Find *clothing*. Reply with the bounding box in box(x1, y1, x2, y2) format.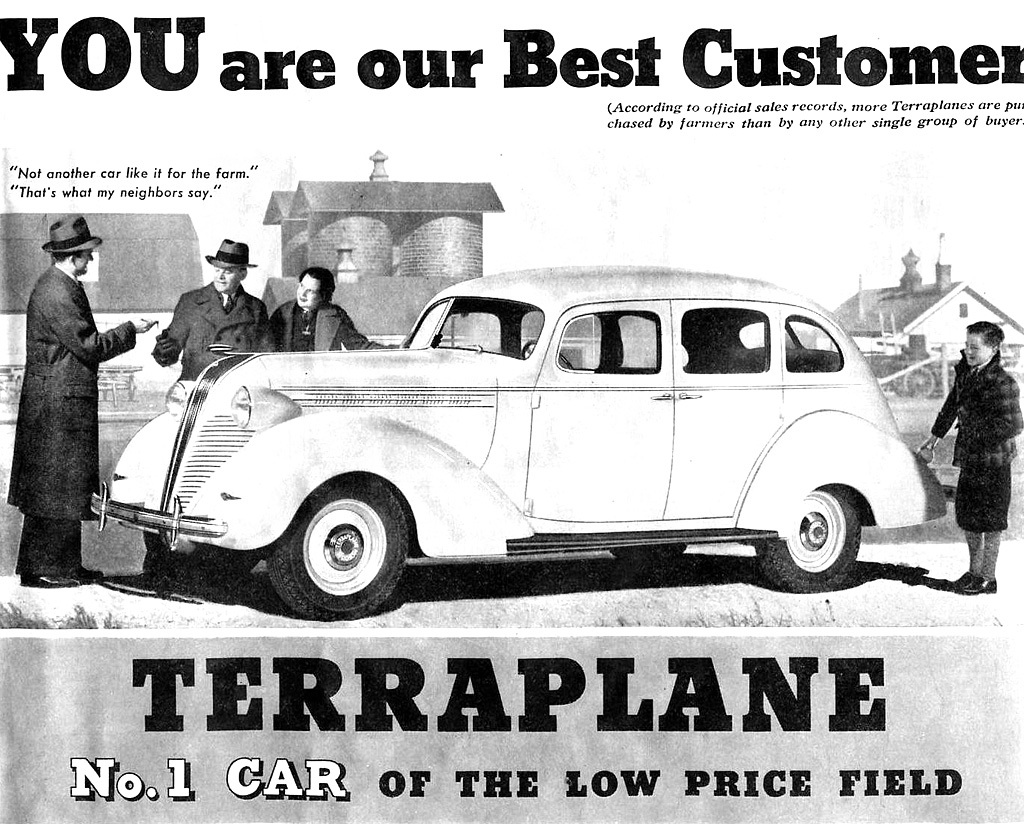
box(940, 354, 1018, 527).
